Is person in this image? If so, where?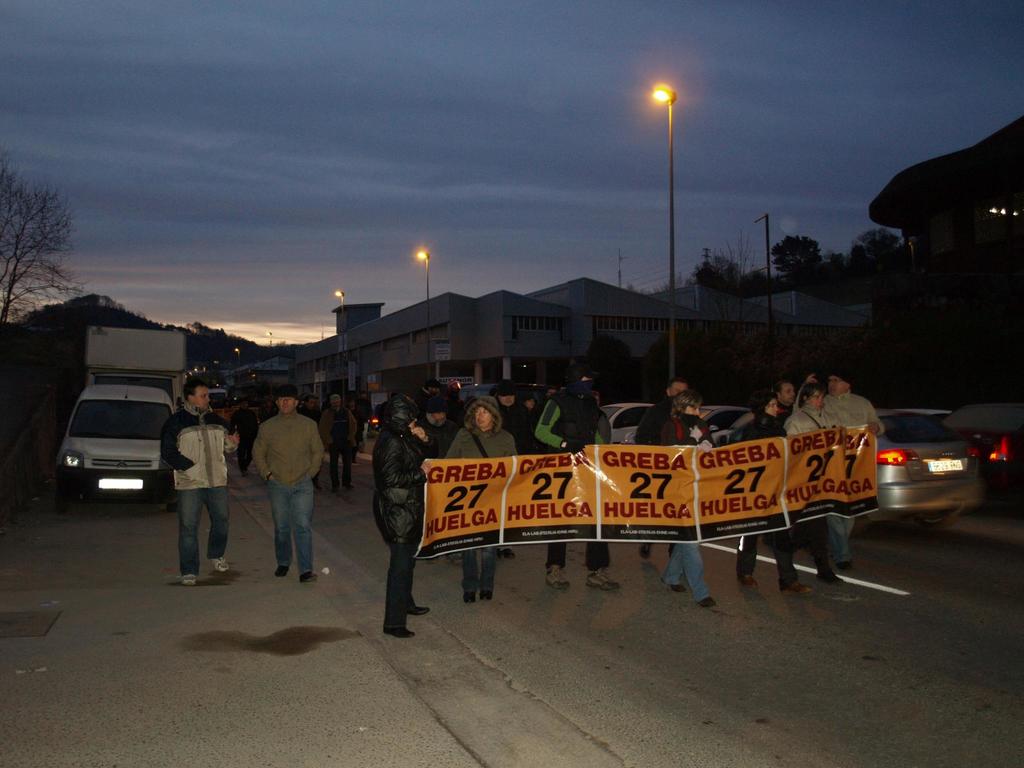
Yes, at x1=303 y1=393 x2=321 y2=492.
